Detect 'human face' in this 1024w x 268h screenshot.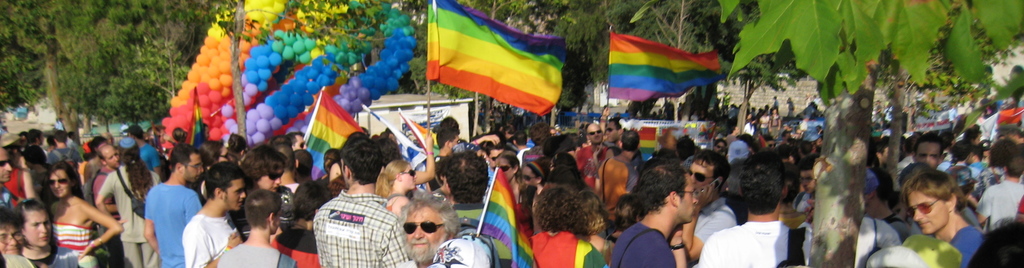
Detection: 51 166 70 197.
